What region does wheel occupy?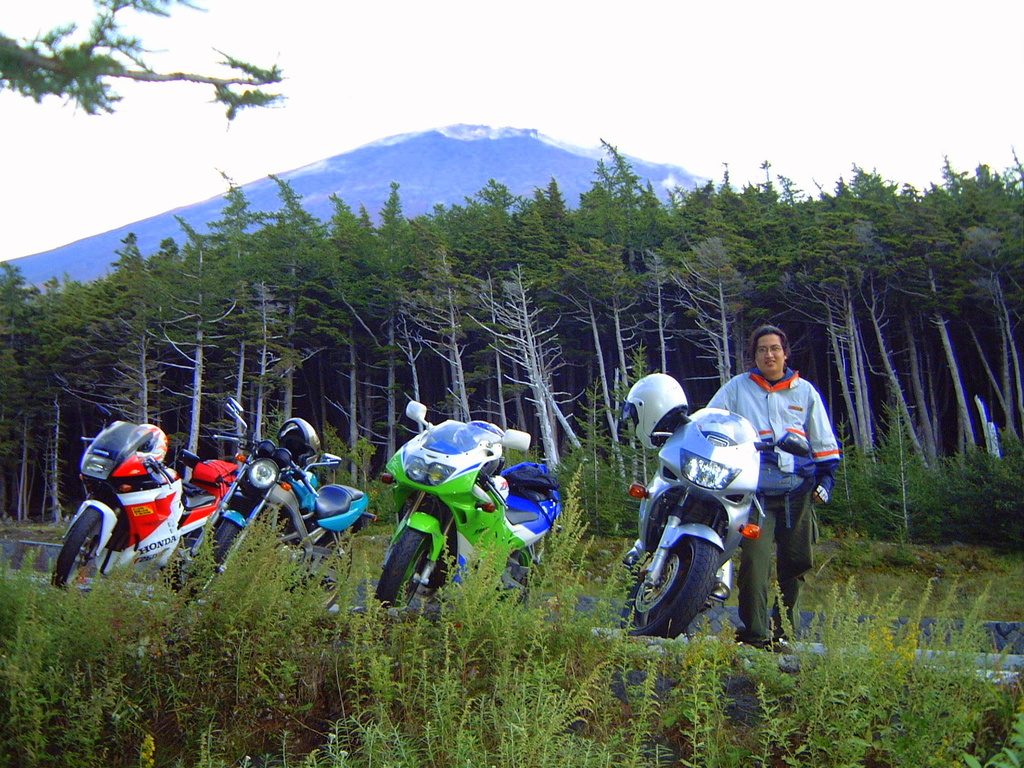
[53, 509, 102, 590].
